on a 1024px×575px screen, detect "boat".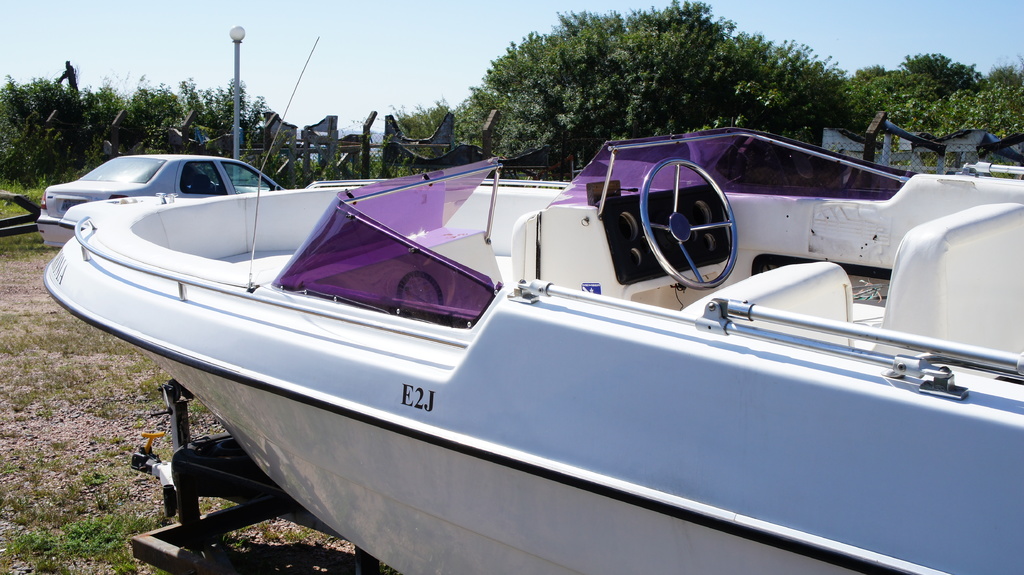
26, 60, 1023, 517.
